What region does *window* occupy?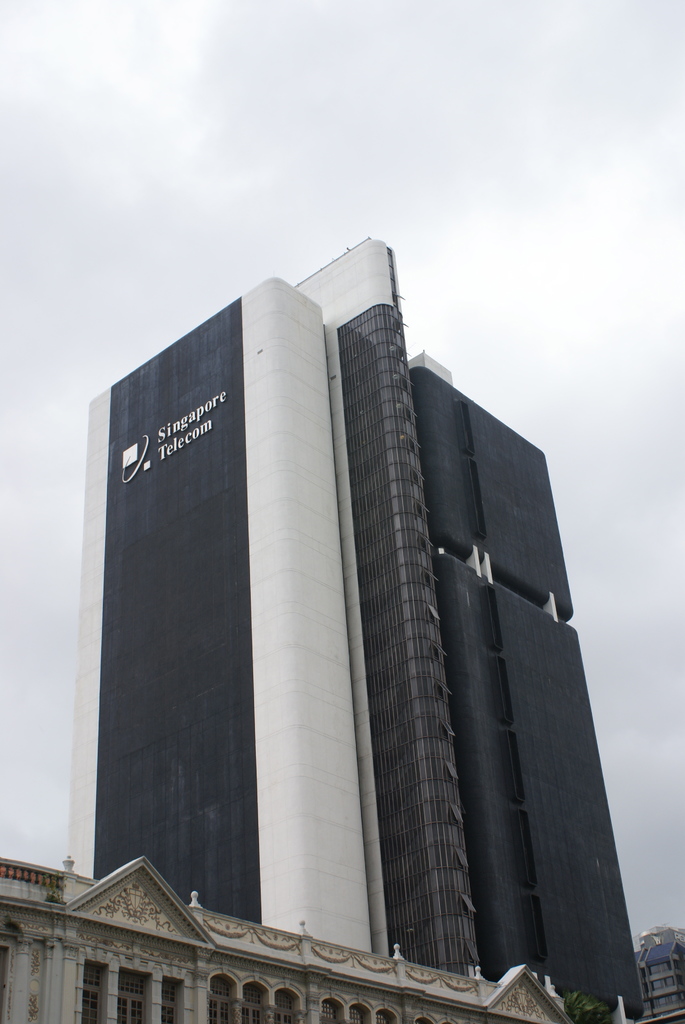
(x1=114, y1=970, x2=150, y2=1022).
